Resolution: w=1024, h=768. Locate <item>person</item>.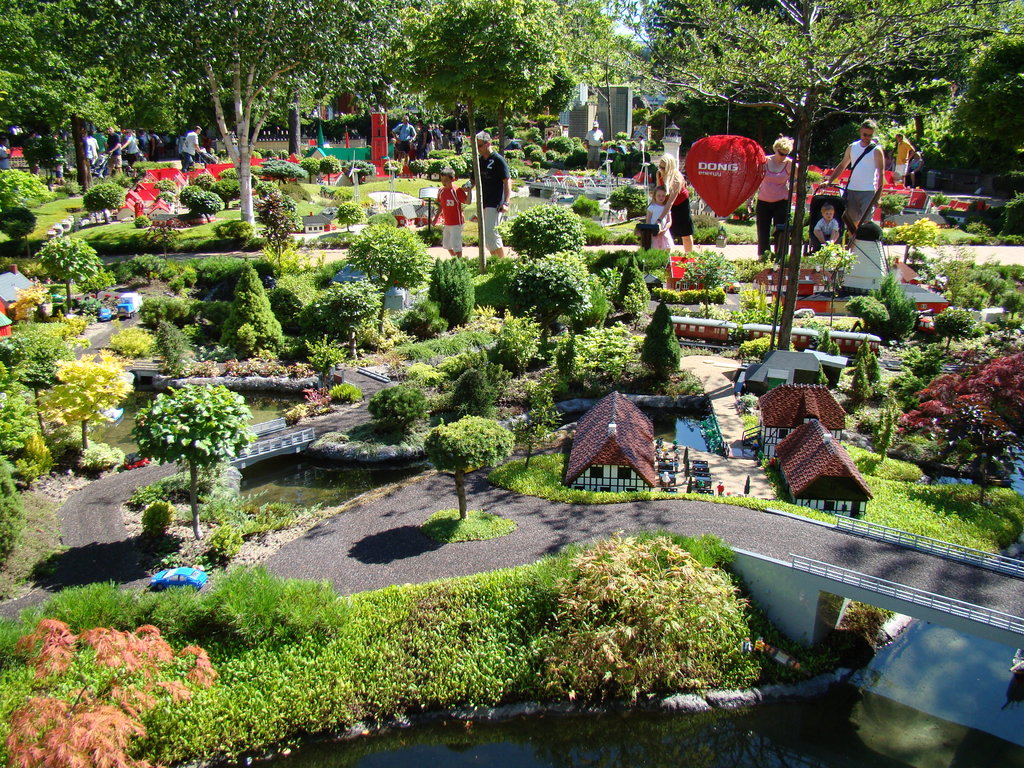
bbox=(613, 142, 626, 155).
